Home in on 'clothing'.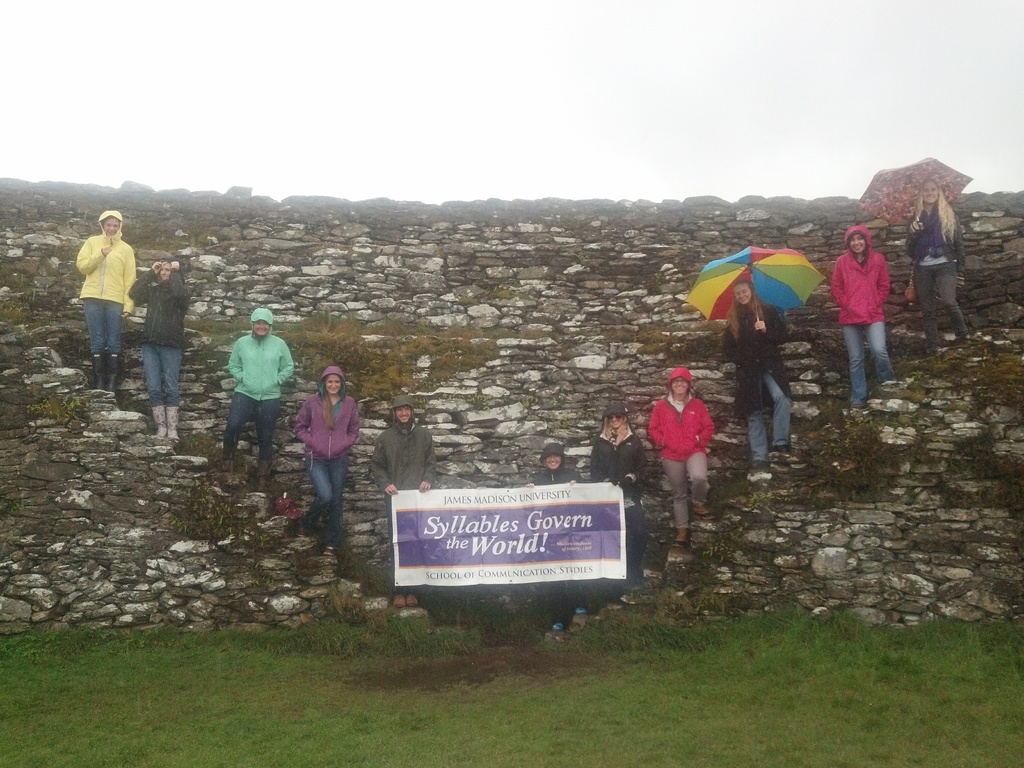
Homed in at [648,368,714,532].
